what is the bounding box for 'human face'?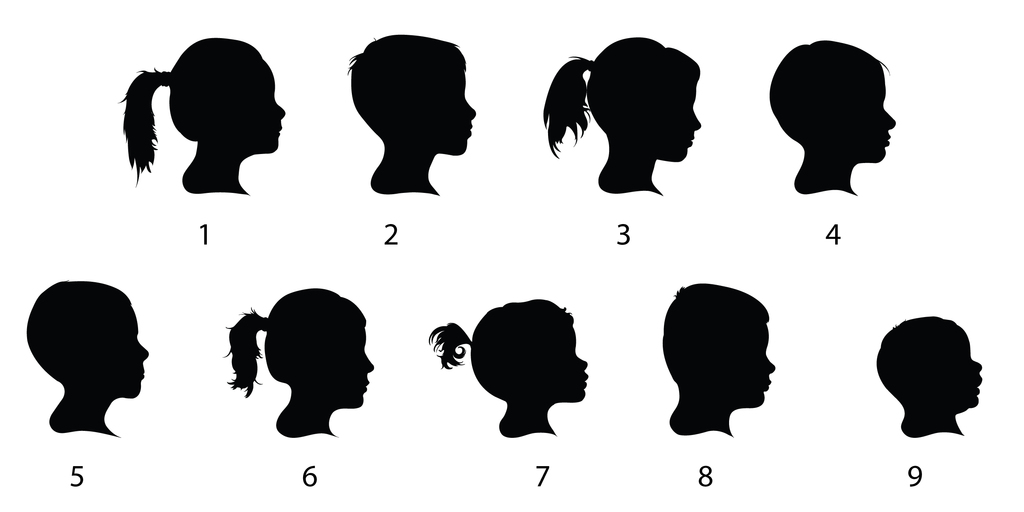
944/337/981/410.
